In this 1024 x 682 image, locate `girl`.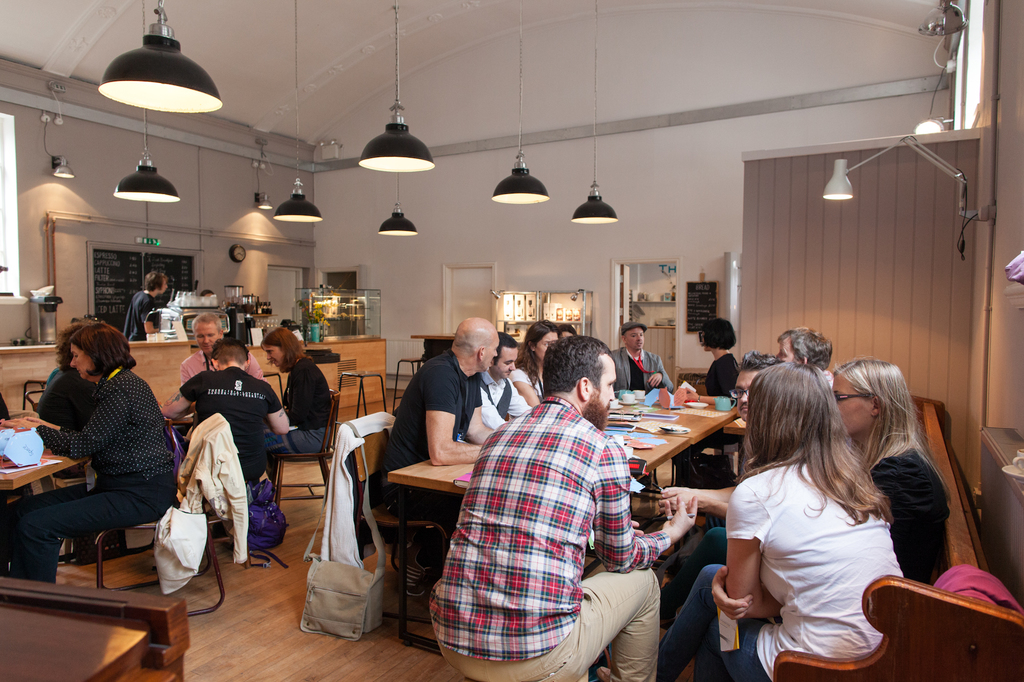
Bounding box: 508/322/563/419.
